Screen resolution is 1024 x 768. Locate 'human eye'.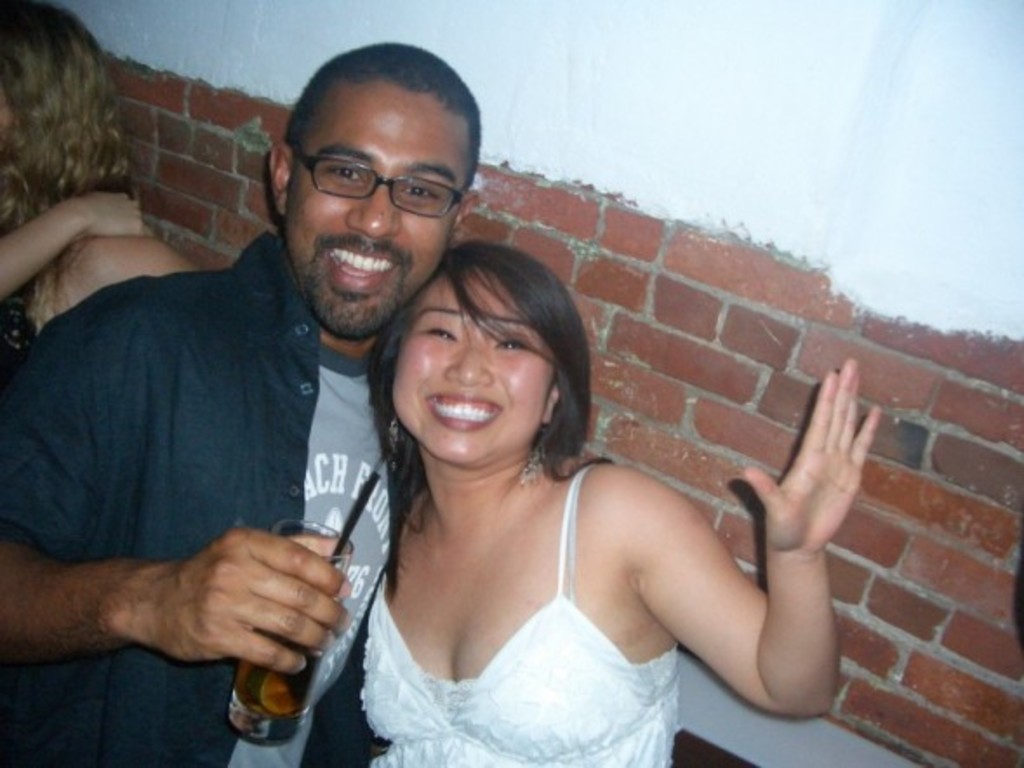
crop(329, 156, 362, 184).
